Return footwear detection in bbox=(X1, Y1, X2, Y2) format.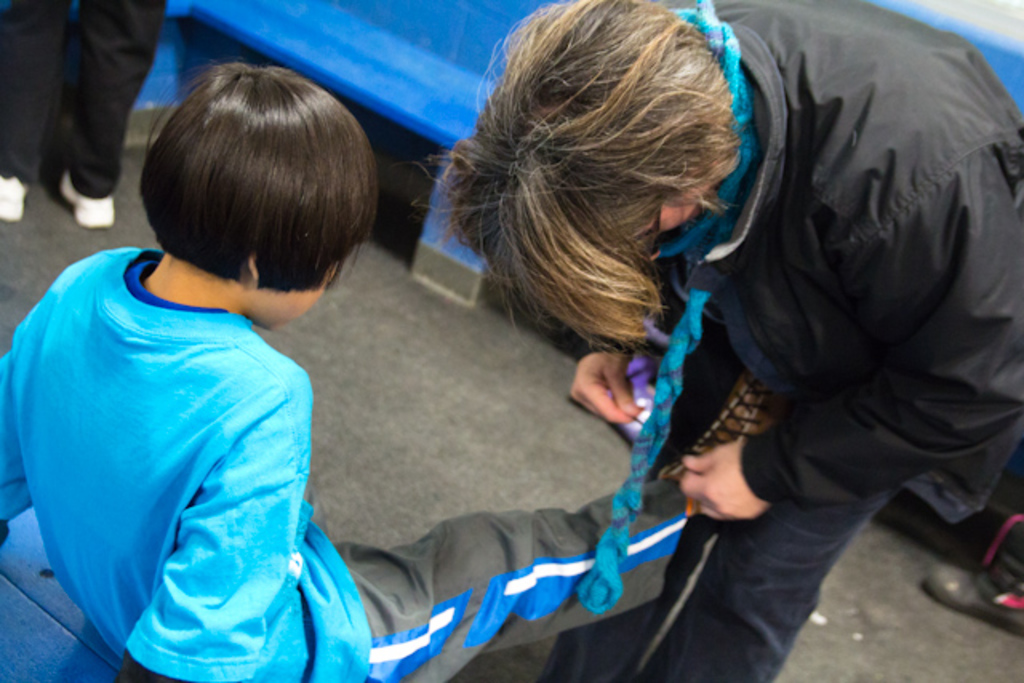
bbox=(653, 363, 779, 523).
